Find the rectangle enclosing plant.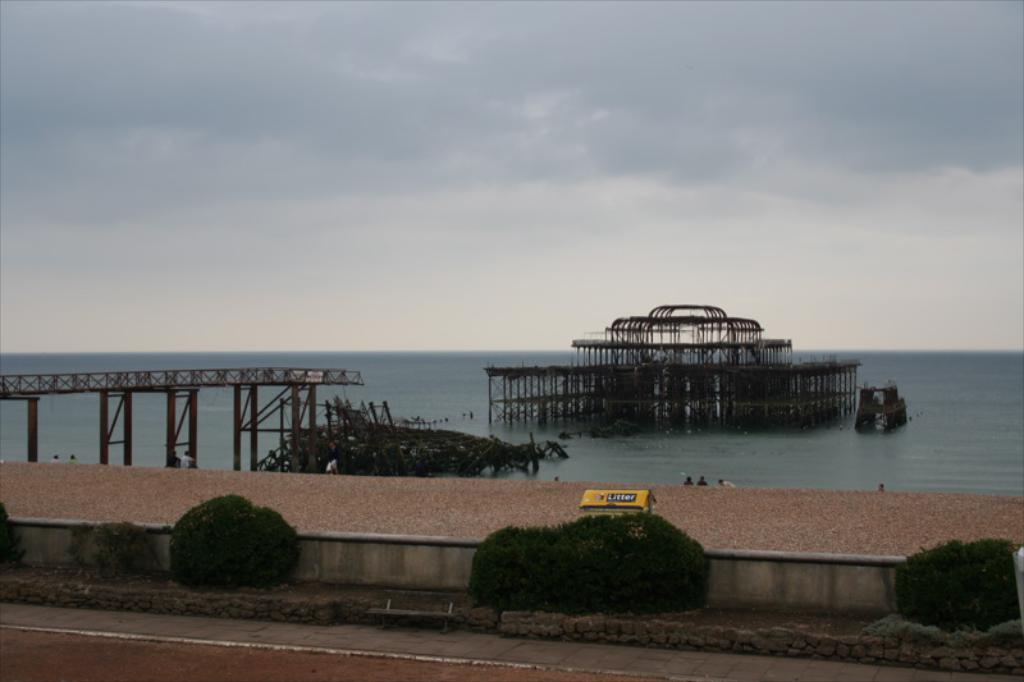
bbox=(67, 519, 159, 578).
